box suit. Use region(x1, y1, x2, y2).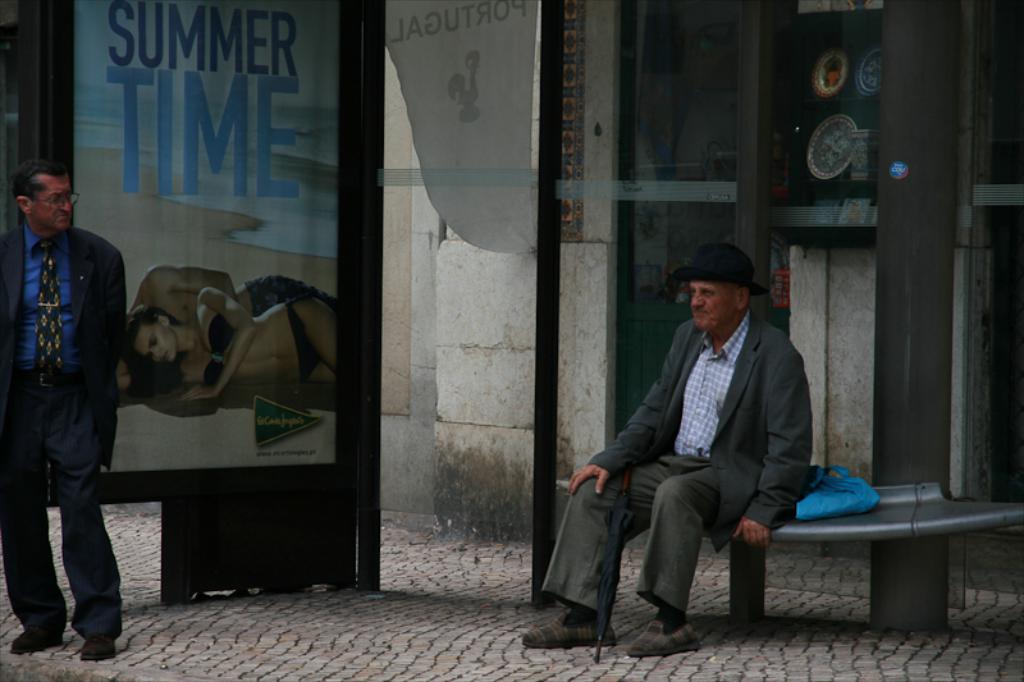
region(538, 306, 813, 626).
